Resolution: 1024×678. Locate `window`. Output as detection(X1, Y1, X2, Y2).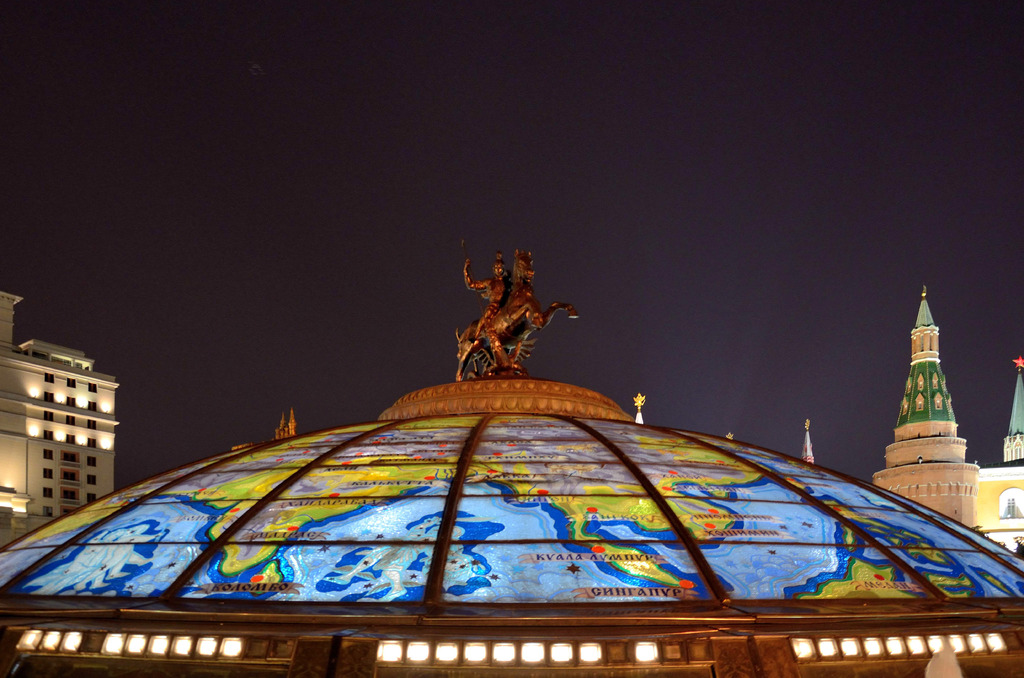
detection(44, 487, 55, 498).
